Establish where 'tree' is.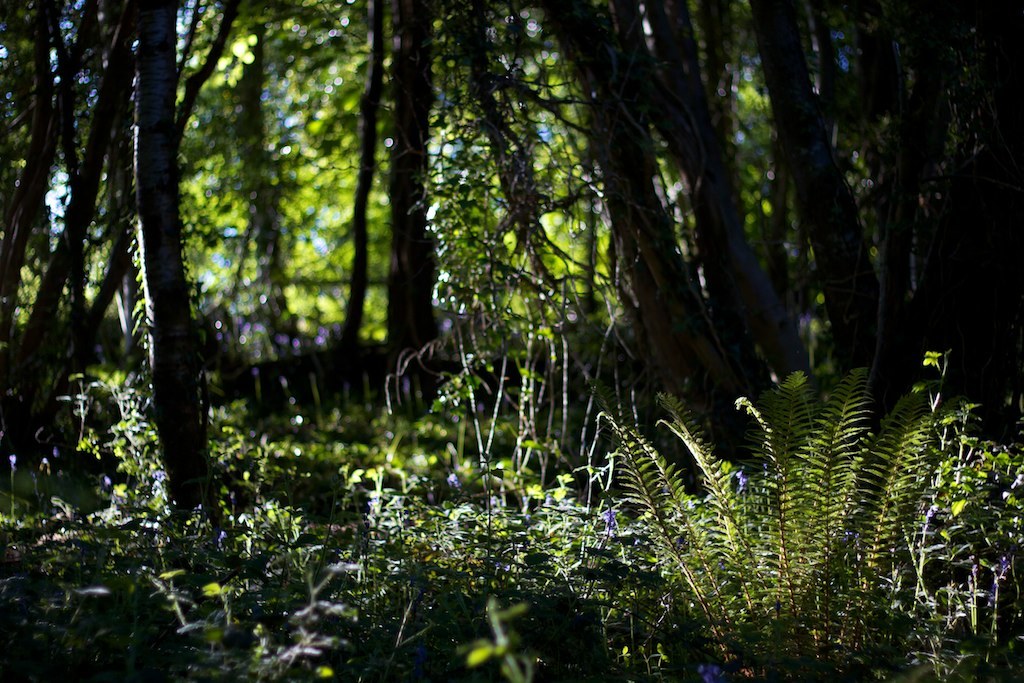
Established at detection(98, 0, 239, 513).
